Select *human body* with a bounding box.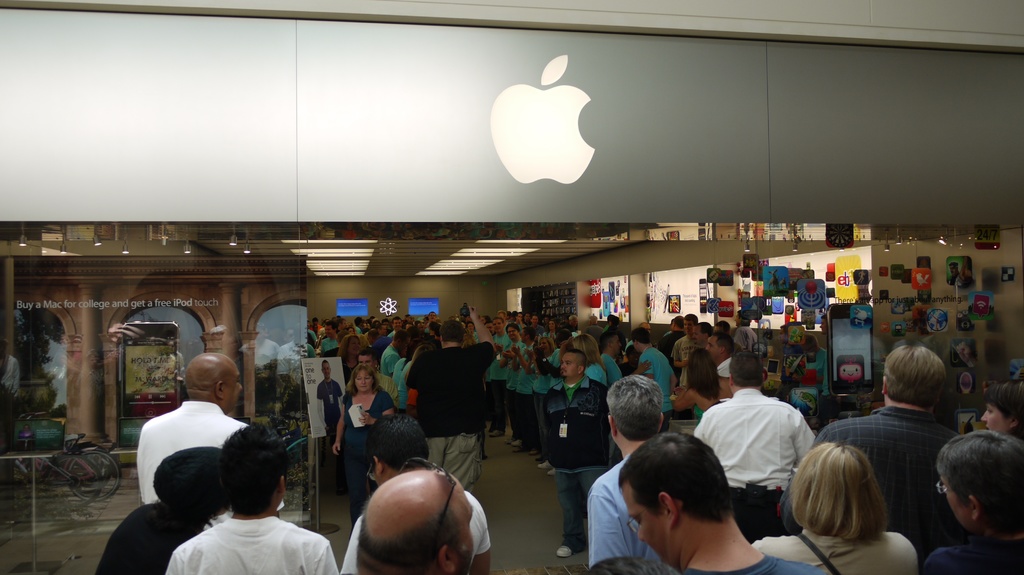
384, 332, 416, 390.
